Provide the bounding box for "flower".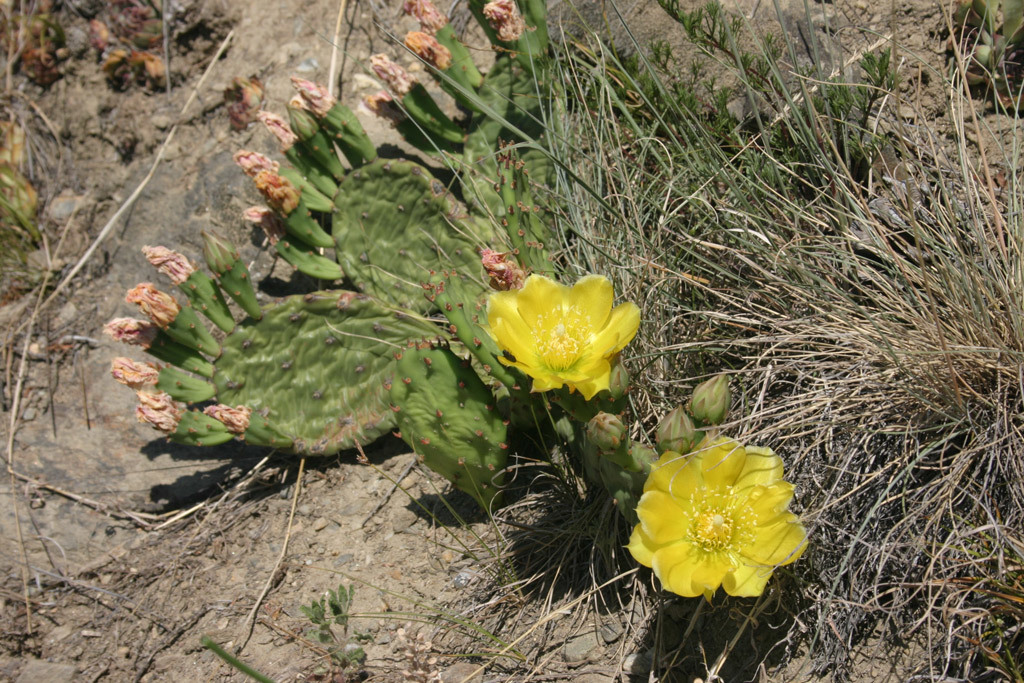
region(124, 278, 182, 330).
